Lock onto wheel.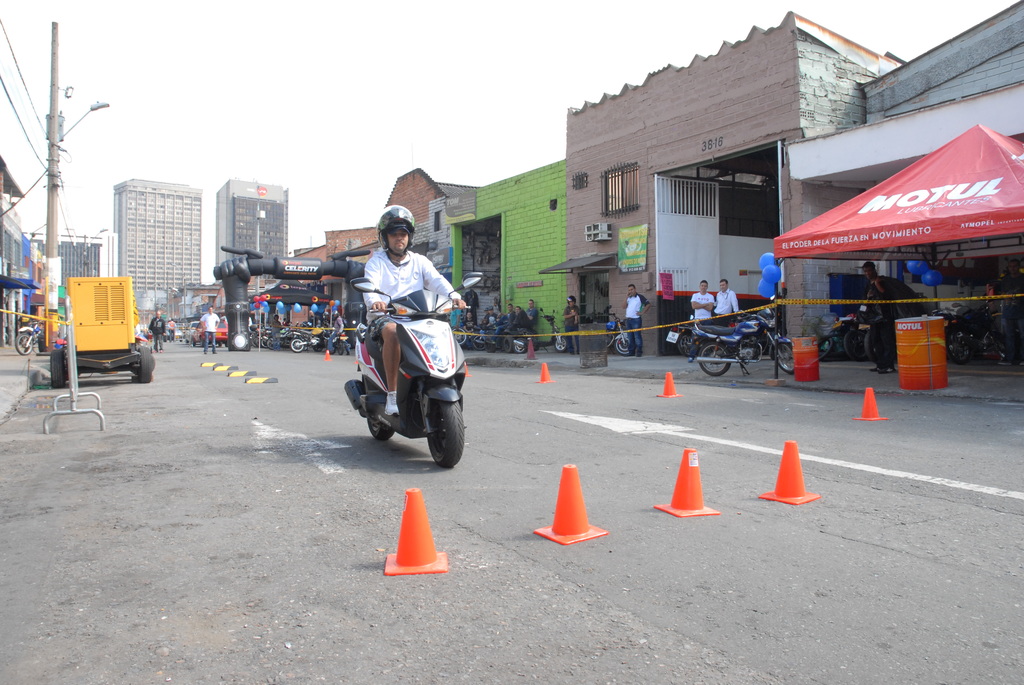
Locked: bbox(312, 347, 323, 352).
